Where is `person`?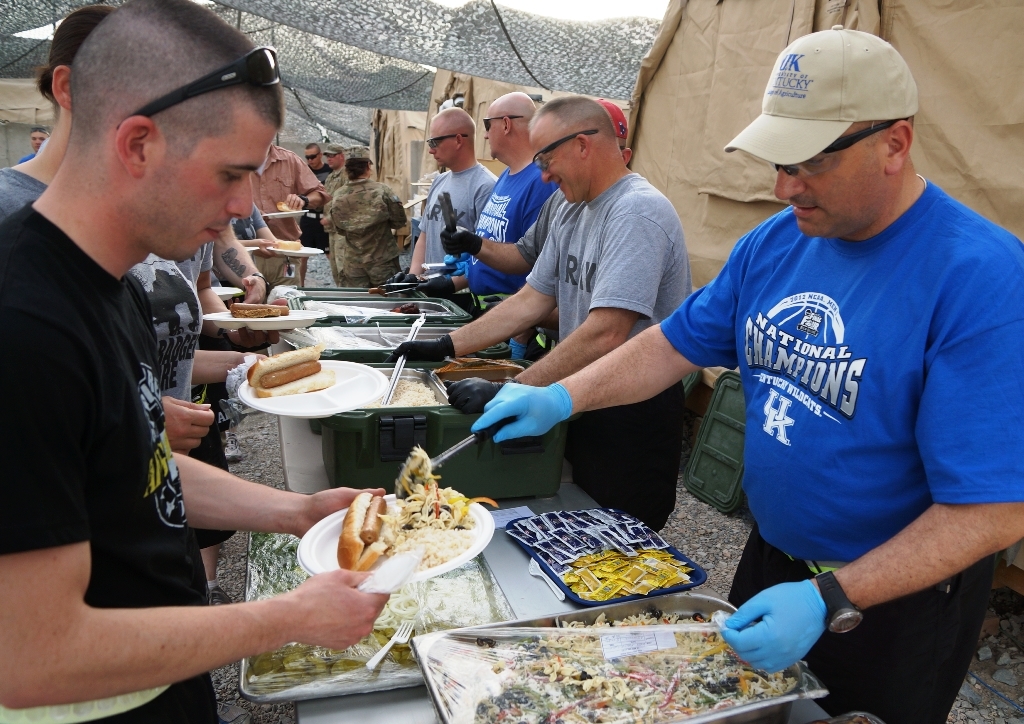
[left=421, top=95, right=535, bottom=360].
